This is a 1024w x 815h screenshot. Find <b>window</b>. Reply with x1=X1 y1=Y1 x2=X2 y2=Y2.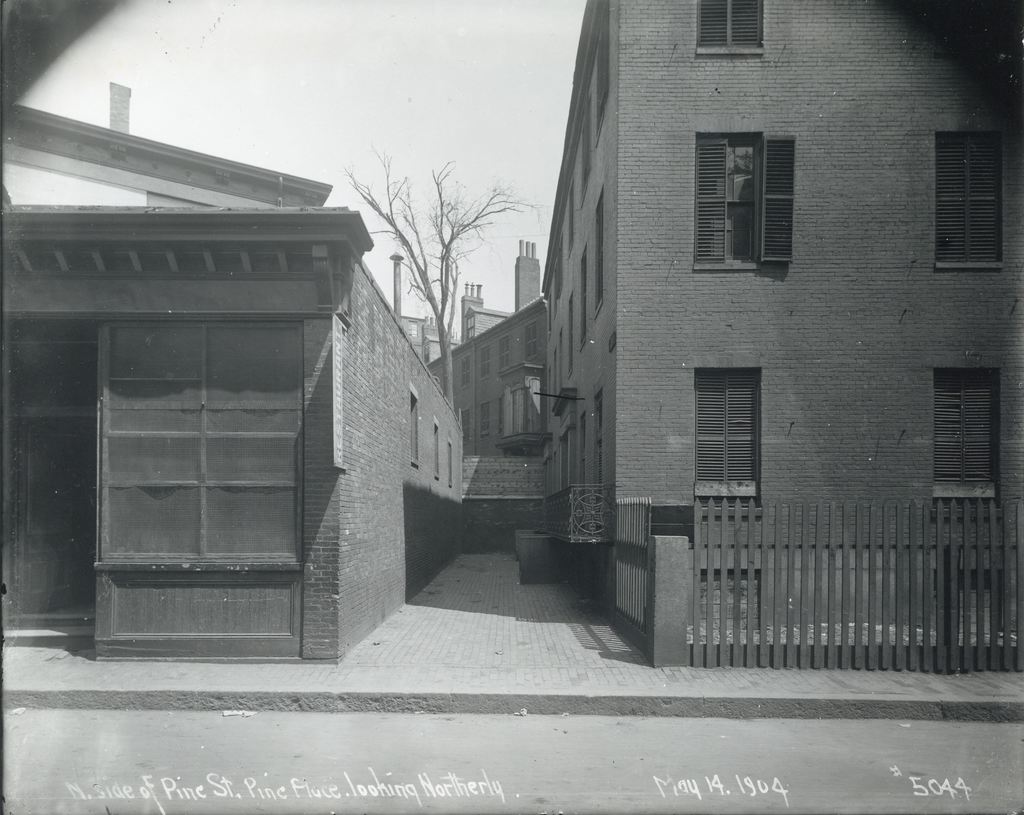
x1=593 y1=0 x2=618 y2=148.
